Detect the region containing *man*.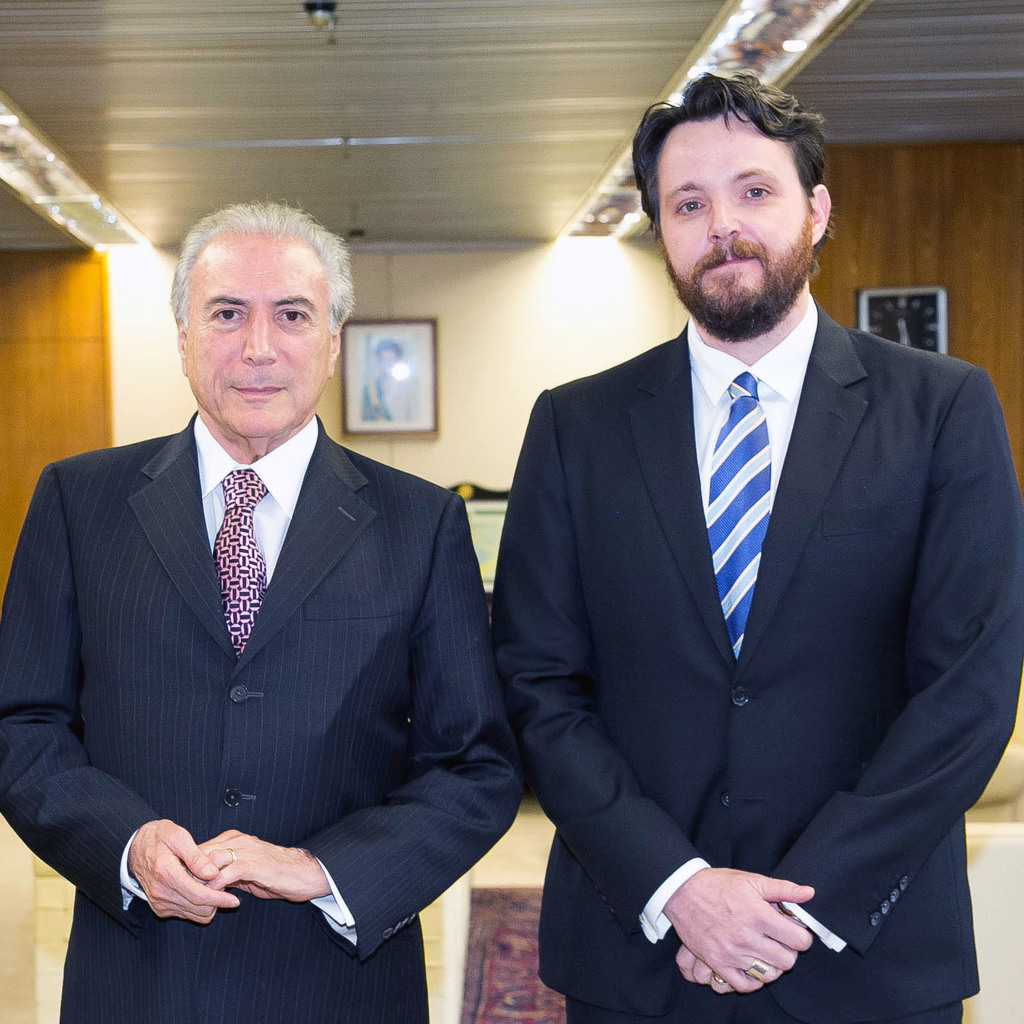
region(26, 212, 520, 992).
